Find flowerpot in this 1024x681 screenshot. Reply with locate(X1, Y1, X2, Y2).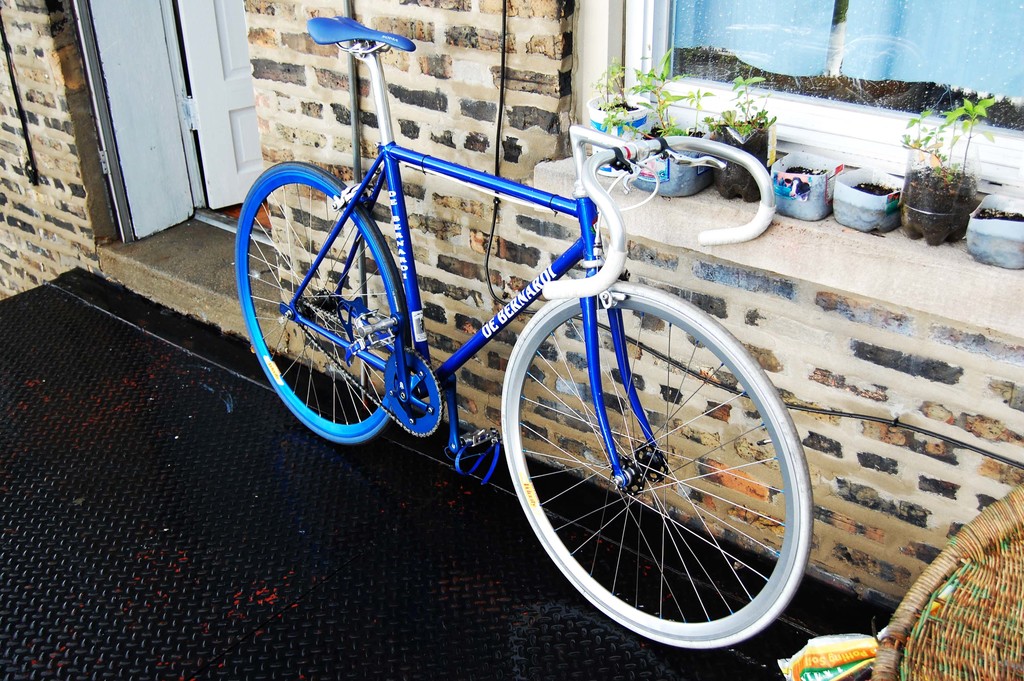
locate(899, 147, 985, 249).
